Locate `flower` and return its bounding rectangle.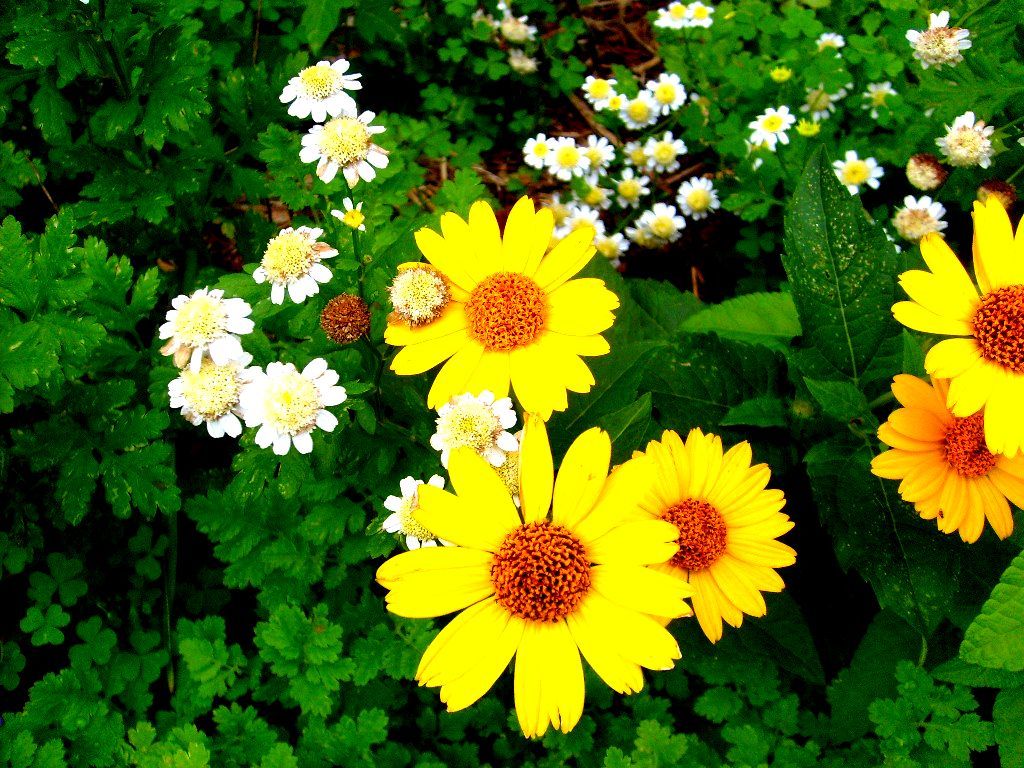
crop(771, 63, 797, 87).
